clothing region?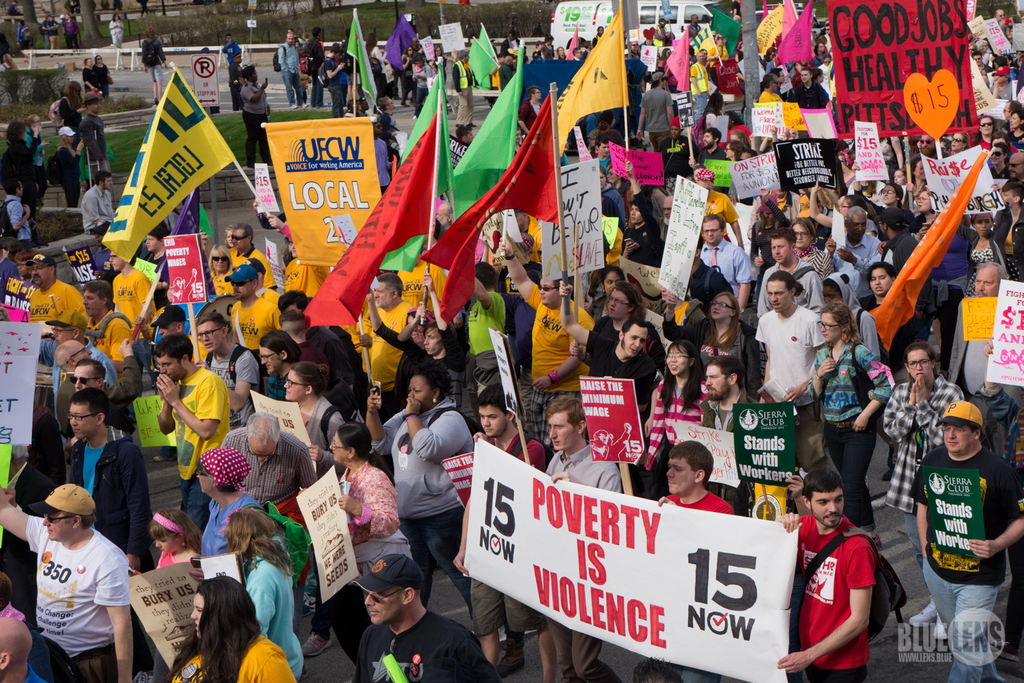
207,337,270,426
